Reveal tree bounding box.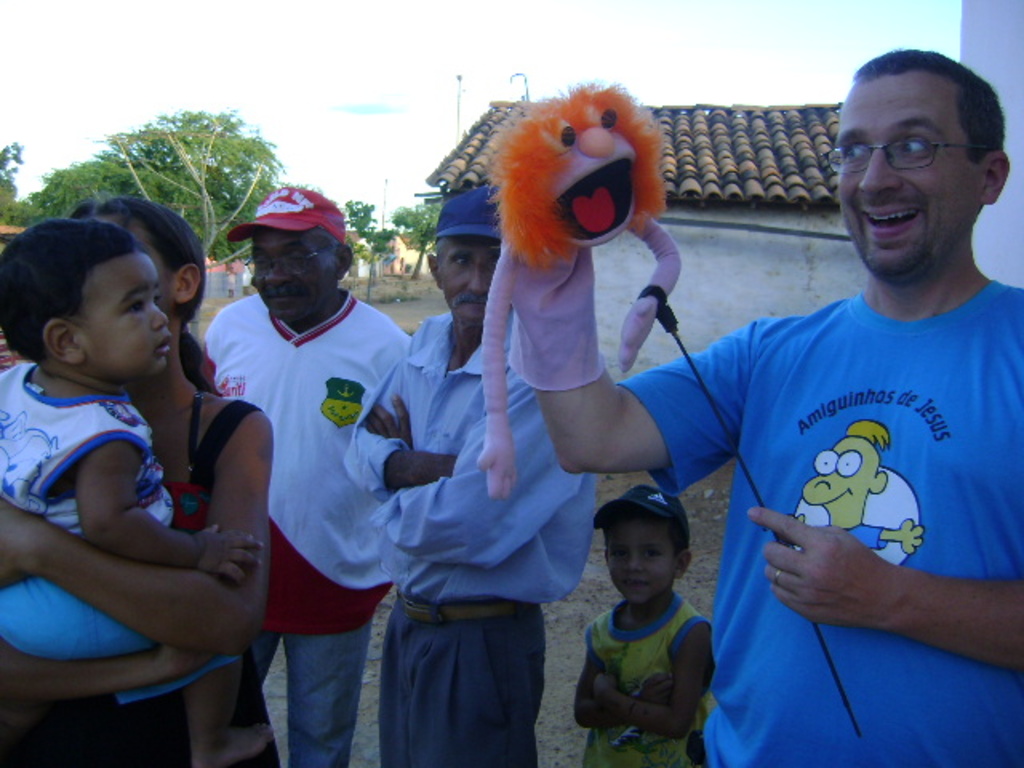
Revealed: Rect(40, 134, 206, 245).
